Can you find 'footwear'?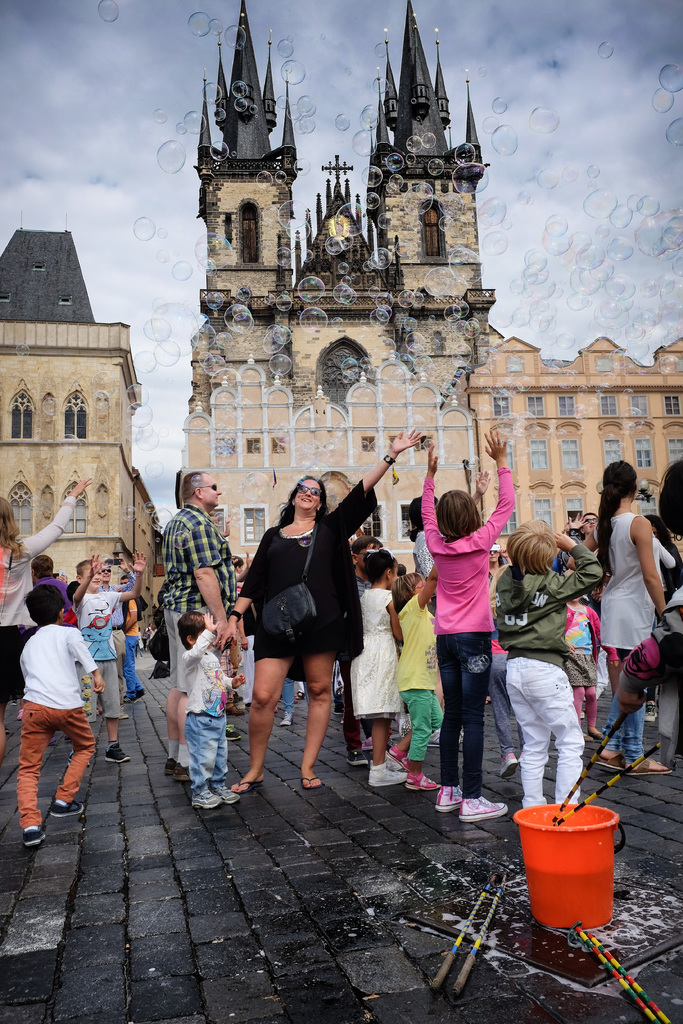
Yes, bounding box: <bbox>457, 794, 511, 826</bbox>.
